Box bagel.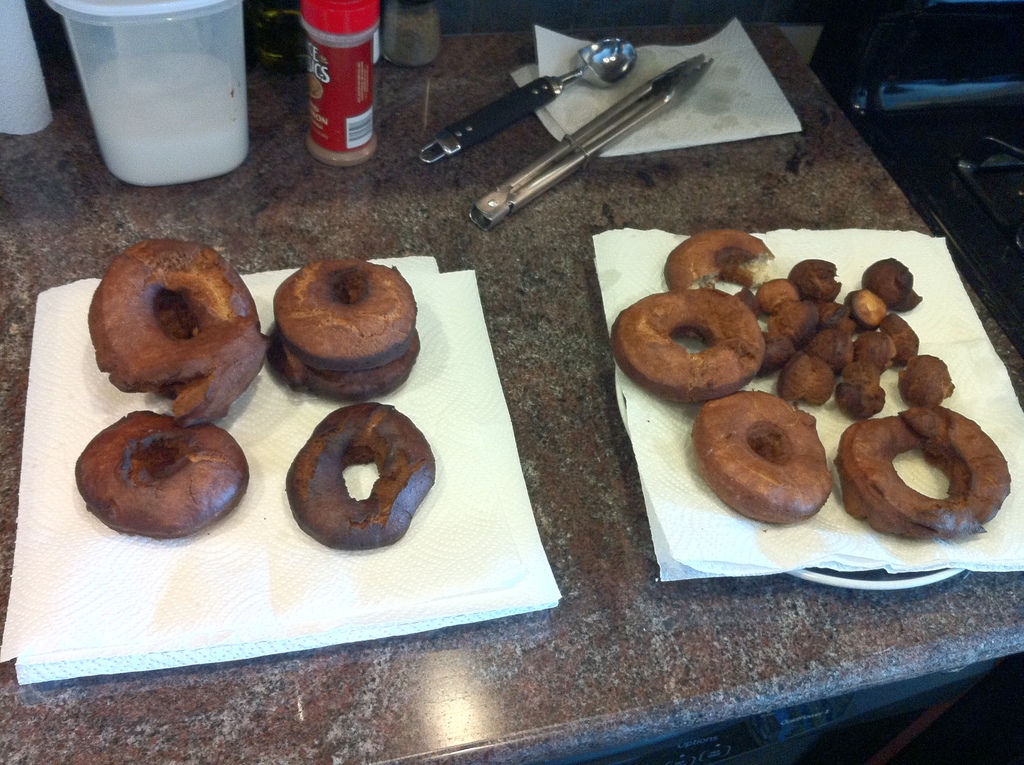
289:399:442:547.
